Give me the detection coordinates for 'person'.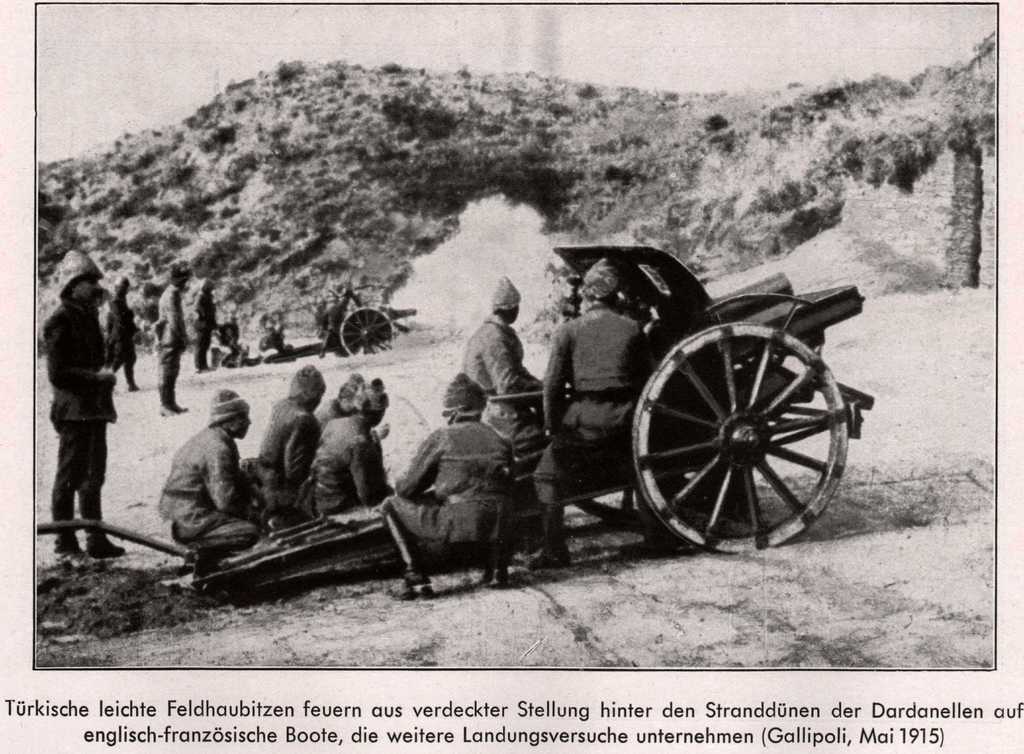
378/368/526/598.
